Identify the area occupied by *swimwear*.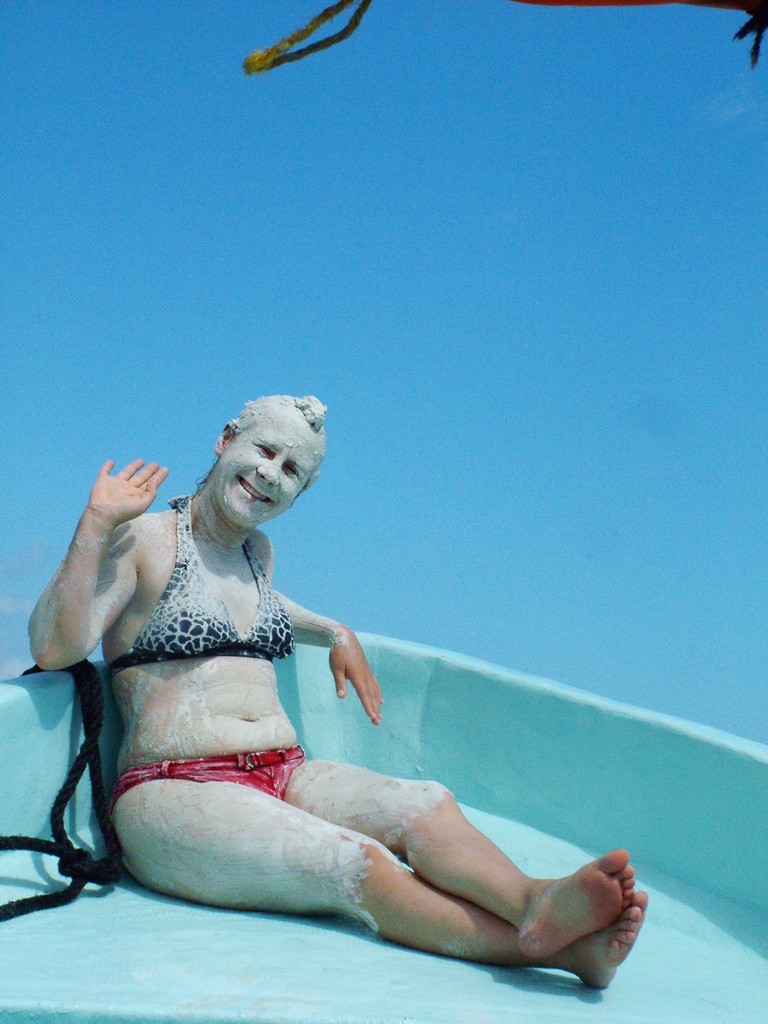
Area: box(109, 492, 300, 674).
